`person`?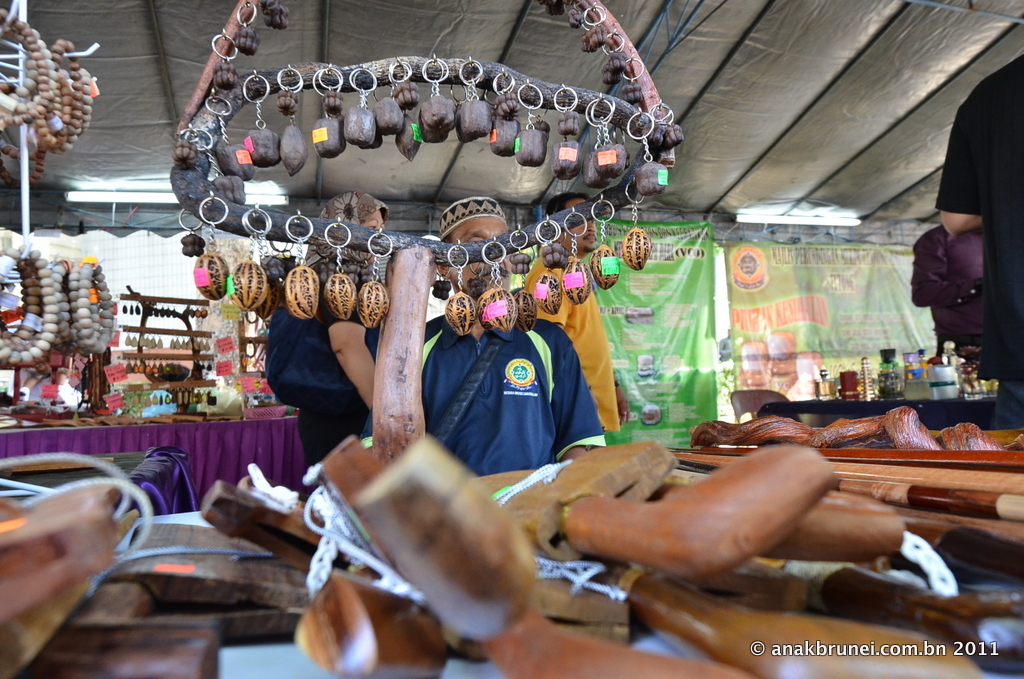
box(260, 194, 392, 464)
